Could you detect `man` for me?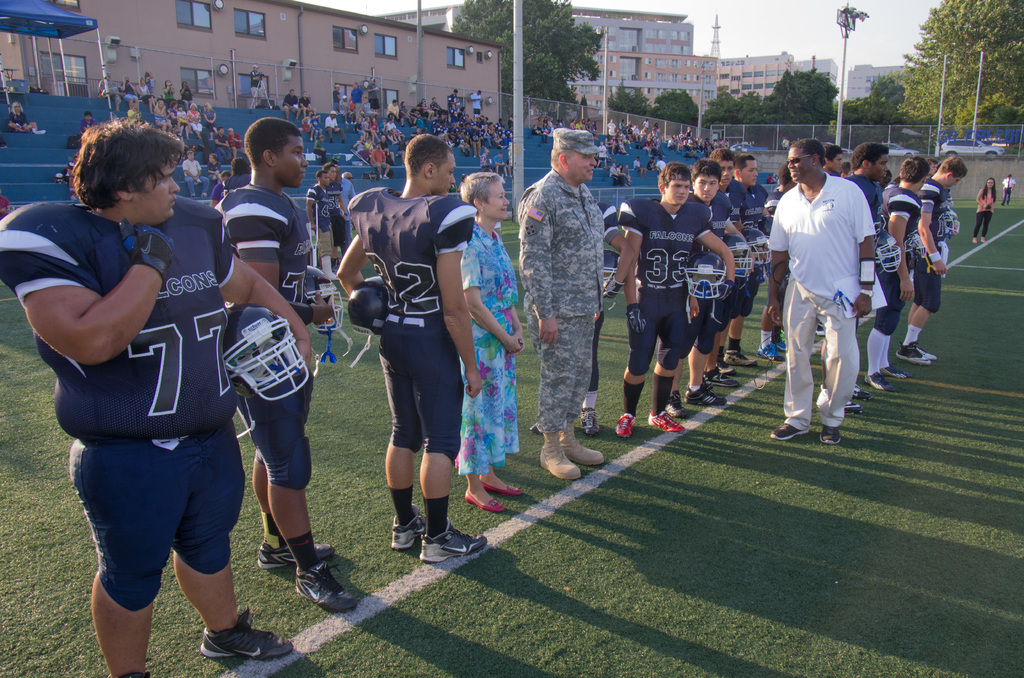
Detection result: box(214, 114, 362, 609).
